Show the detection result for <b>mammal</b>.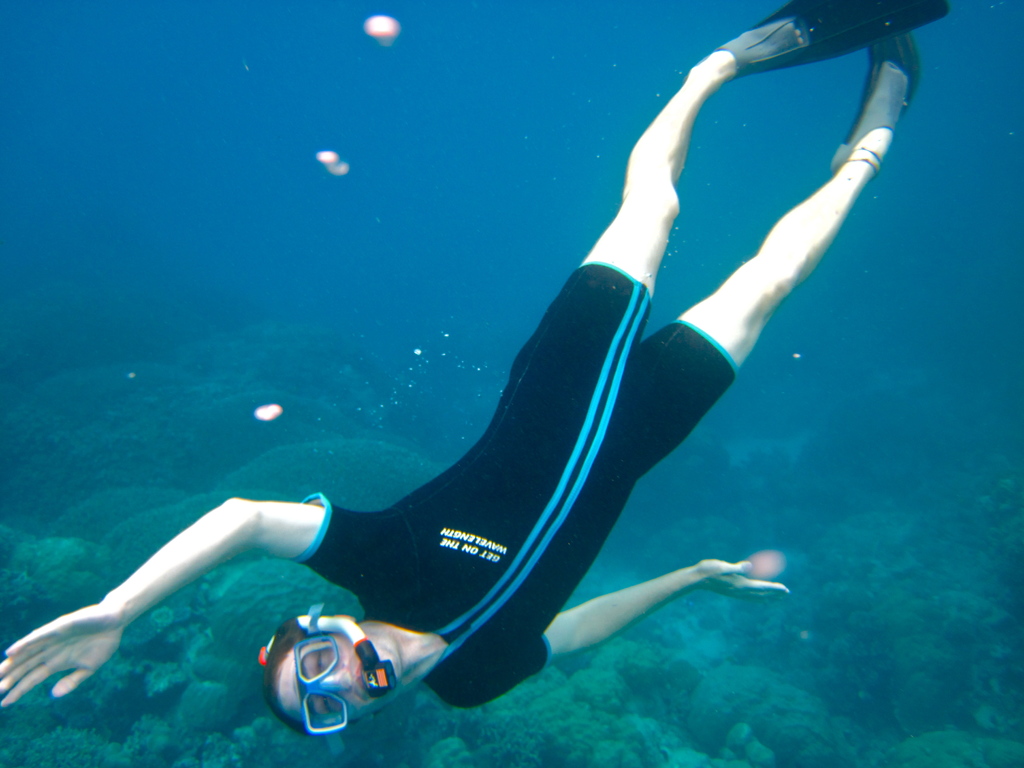
rect(0, 0, 861, 728).
